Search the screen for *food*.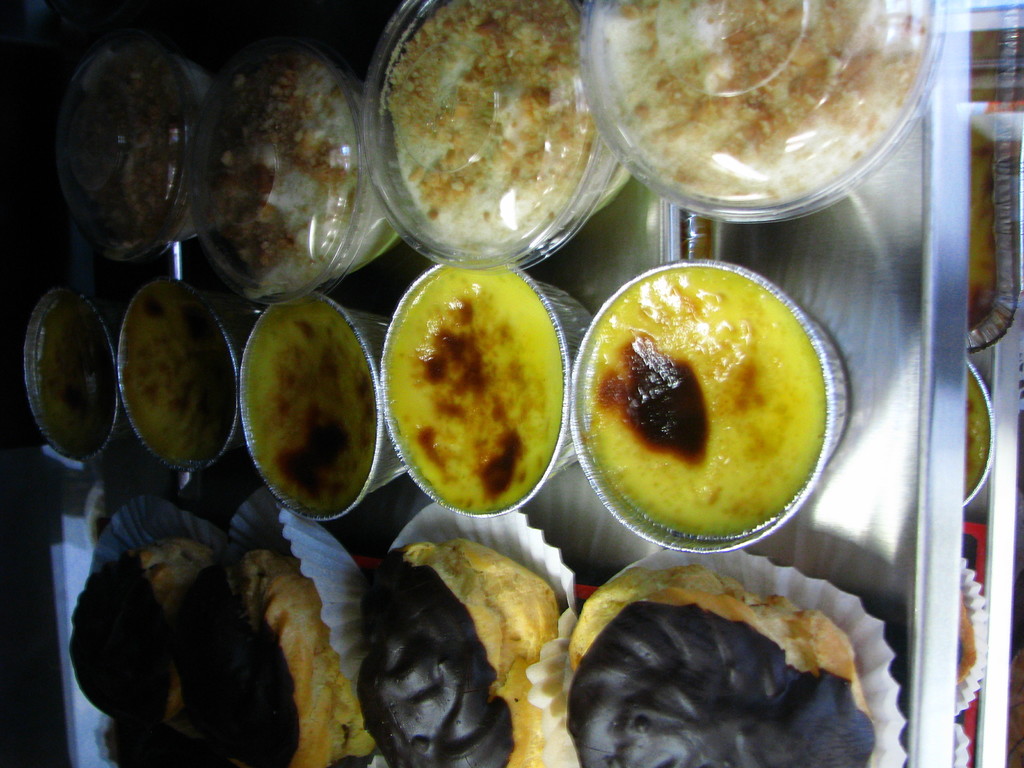
Found at (969, 135, 996, 328).
